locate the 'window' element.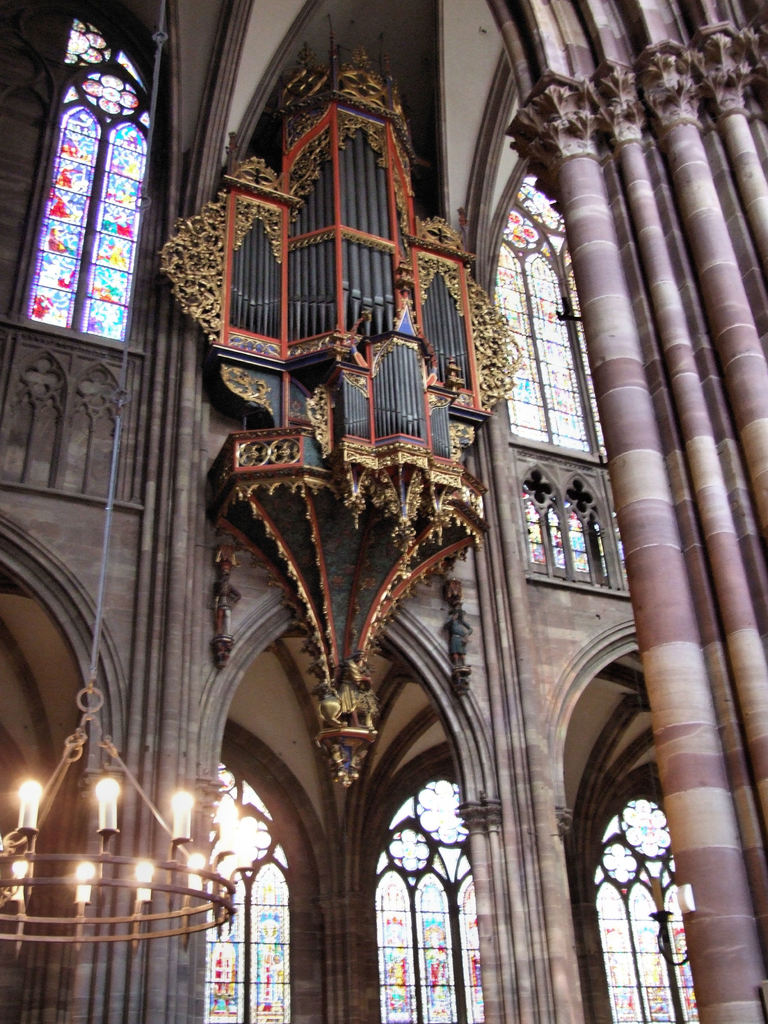
Element bbox: x1=492 y1=167 x2=611 y2=465.
